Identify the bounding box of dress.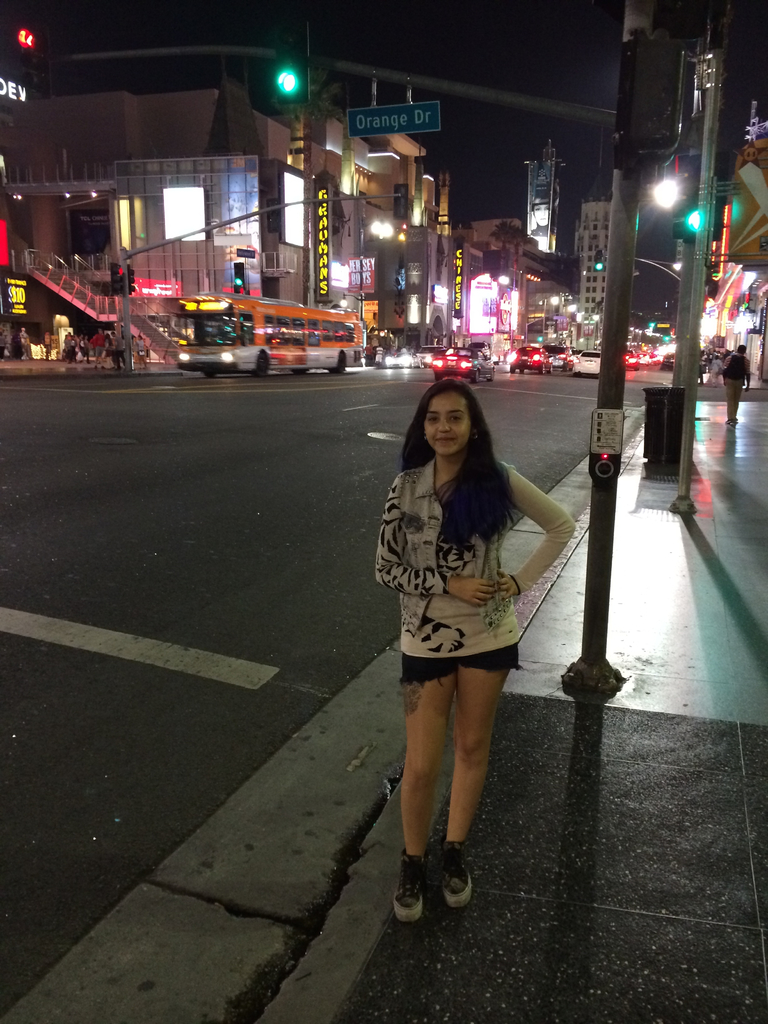
<bbox>373, 463, 583, 683</bbox>.
